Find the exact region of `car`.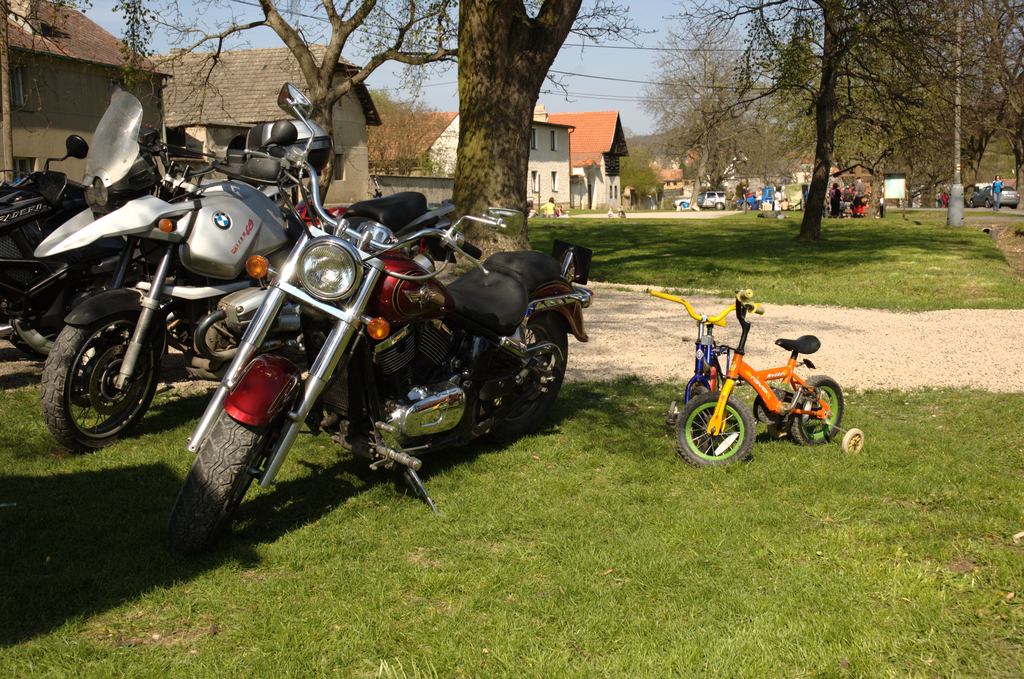
Exact region: [x1=963, y1=183, x2=1021, y2=206].
